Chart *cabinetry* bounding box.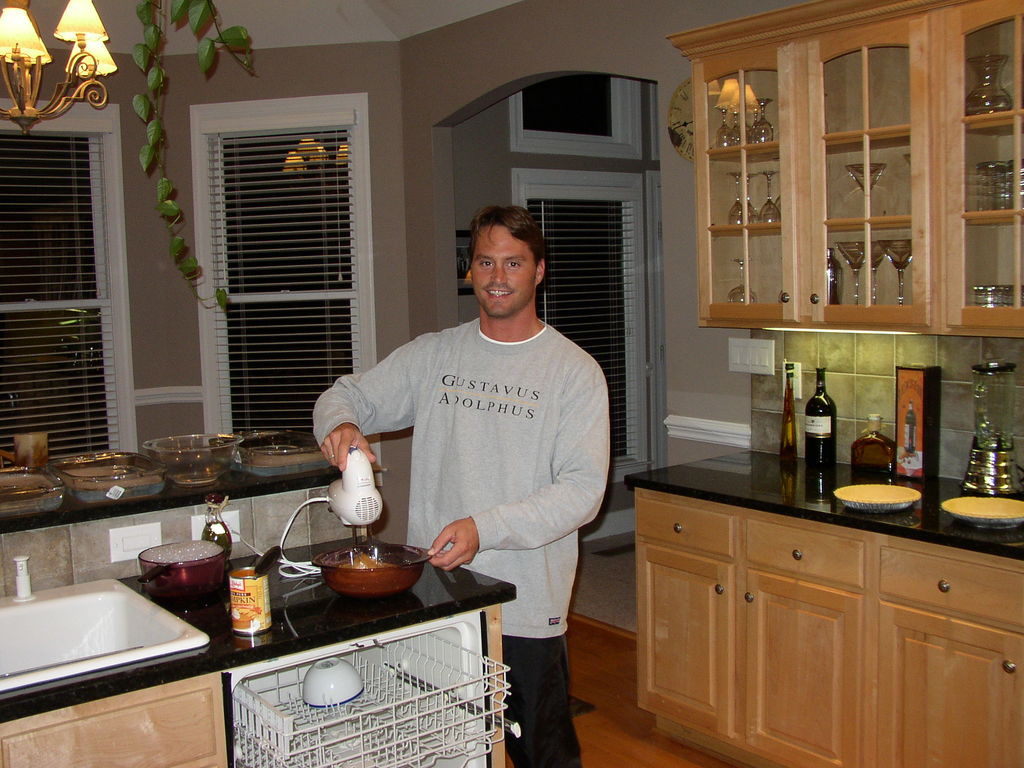
Charted: region(516, 180, 678, 523).
